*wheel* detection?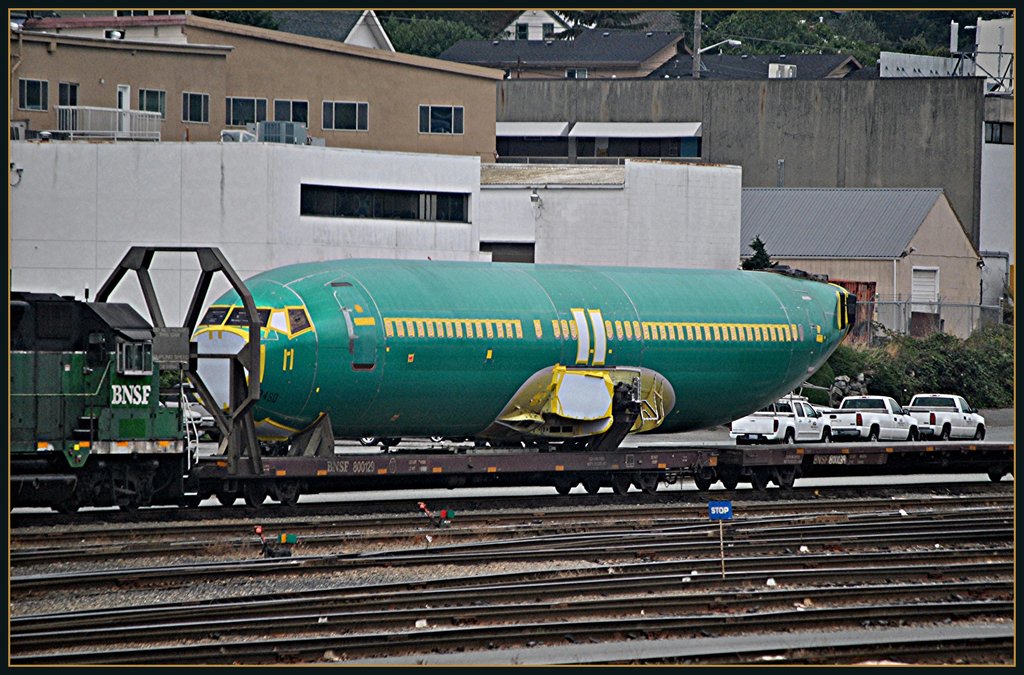
(x1=220, y1=496, x2=235, y2=506)
